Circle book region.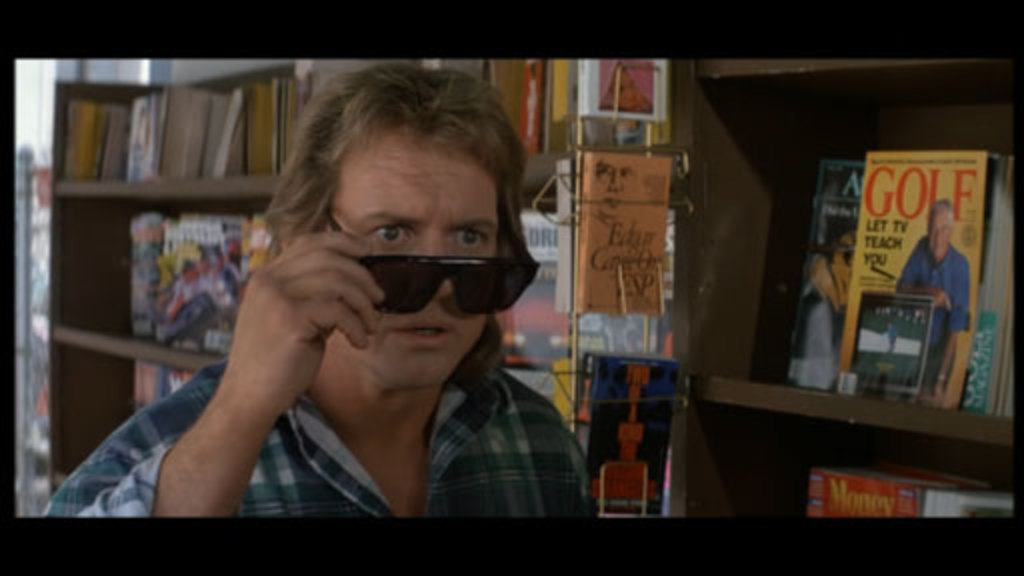
Region: [128,370,194,410].
